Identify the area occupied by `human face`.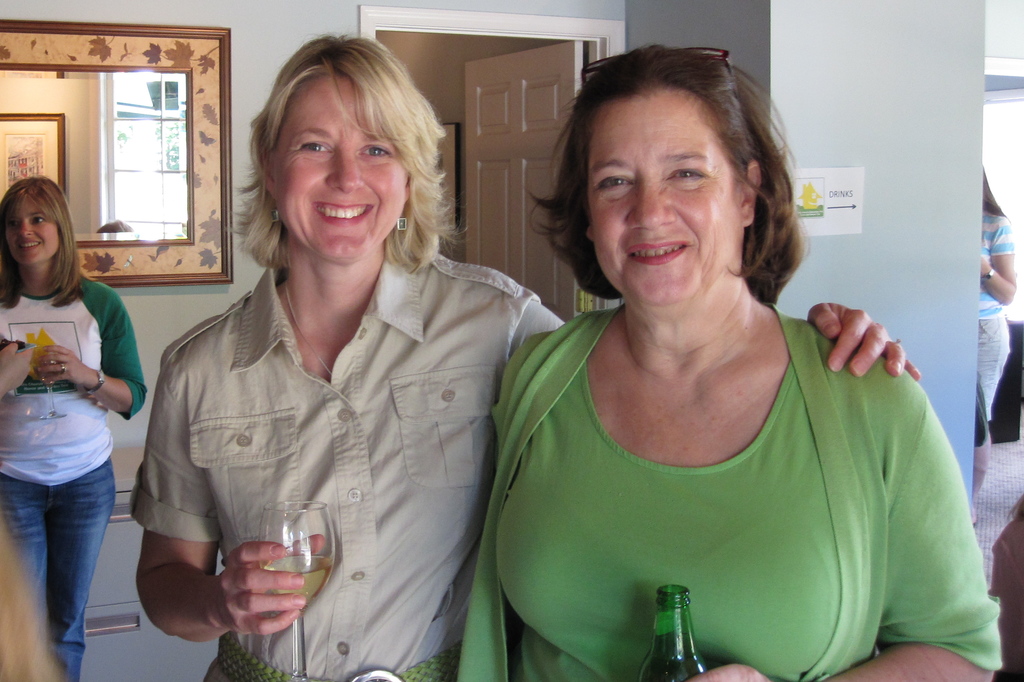
Area: region(588, 95, 743, 308).
